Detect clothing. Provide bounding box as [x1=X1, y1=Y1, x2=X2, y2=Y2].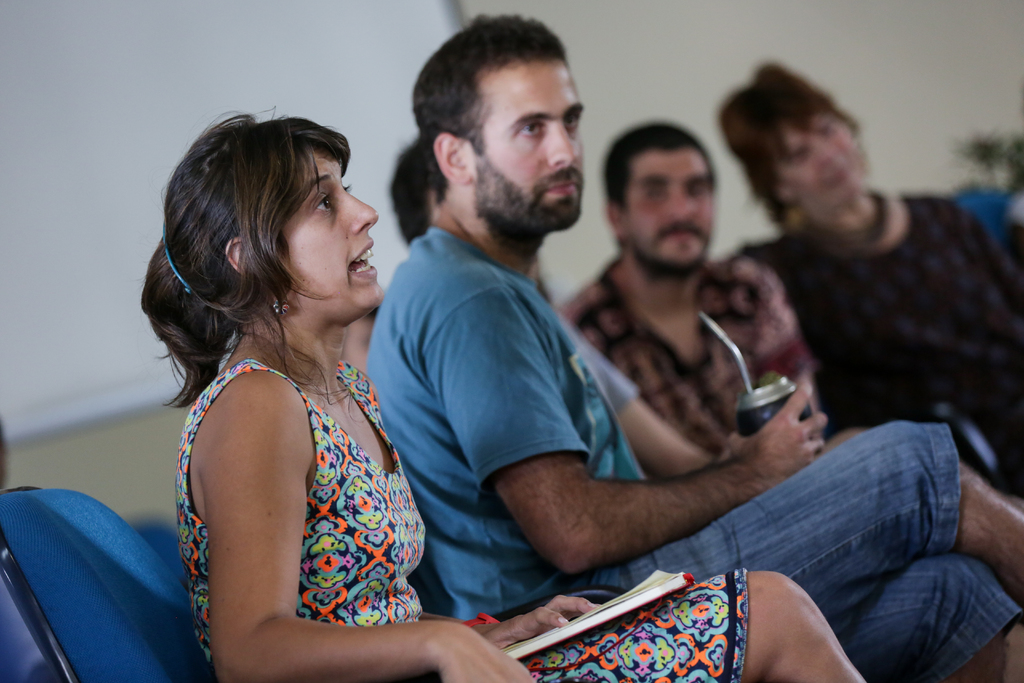
[x1=557, y1=255, x2=818, y2=454].
